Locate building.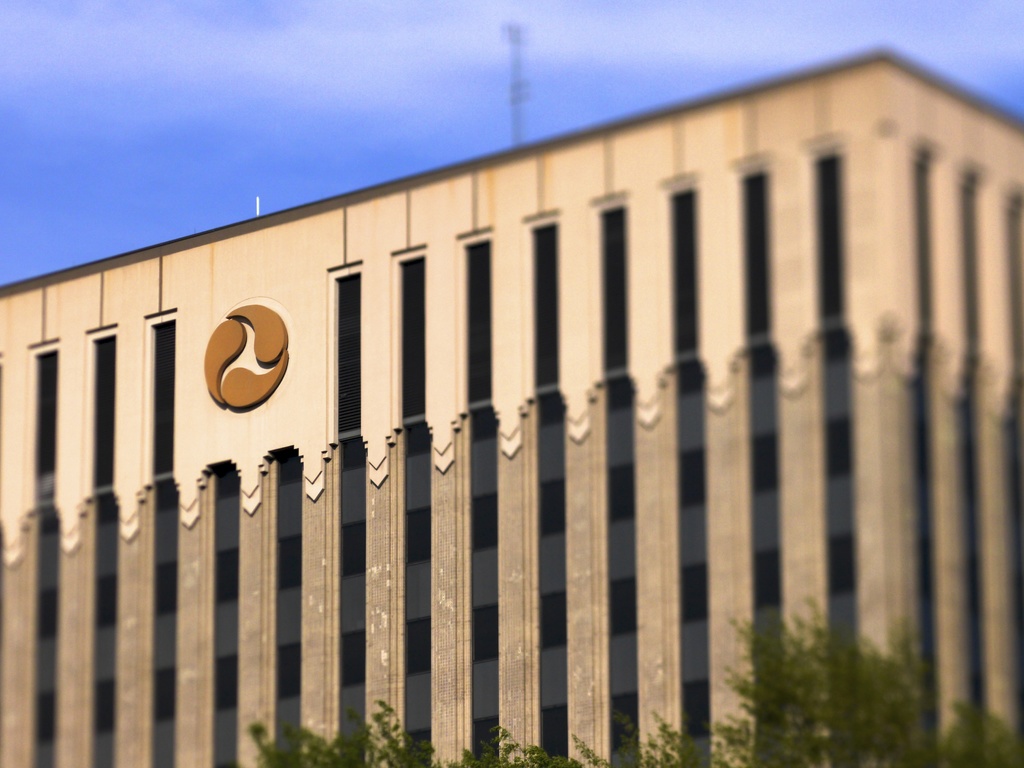
Bounding box: Rect(0, 51, 1023, 767).
